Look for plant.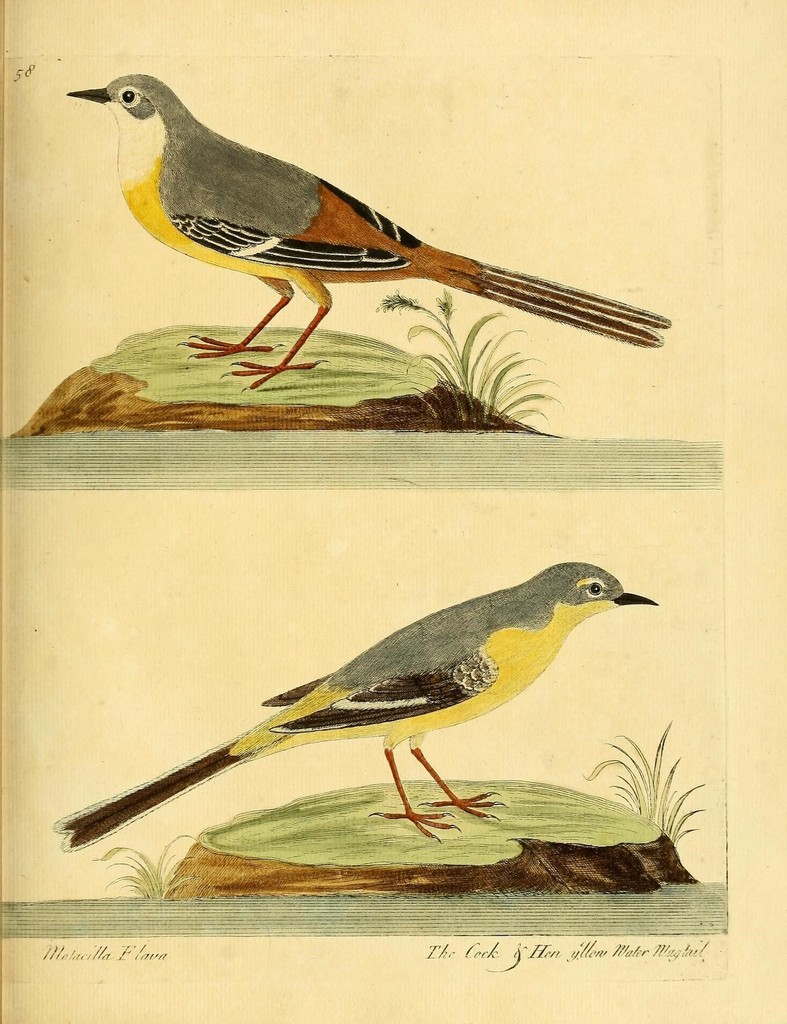
Found: locate(373, 287, 557, 424).
